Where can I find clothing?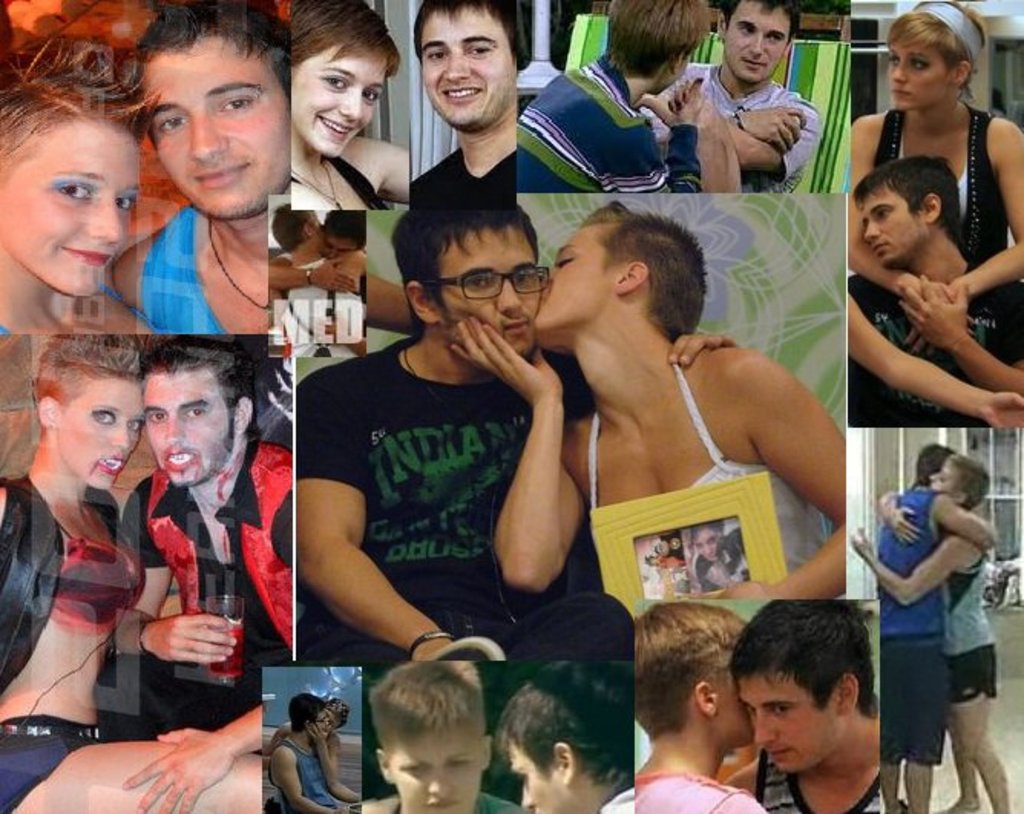
You can find it at [635, 770, 765, 812].
